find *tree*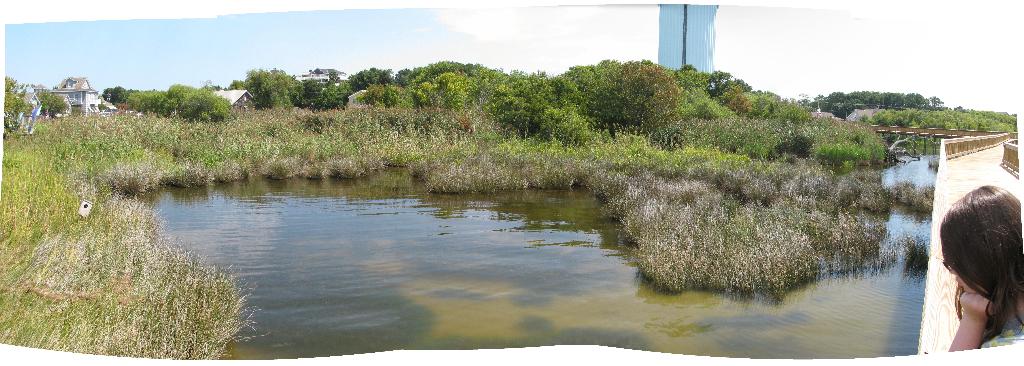
bbox(158, 81, 202, 112)
